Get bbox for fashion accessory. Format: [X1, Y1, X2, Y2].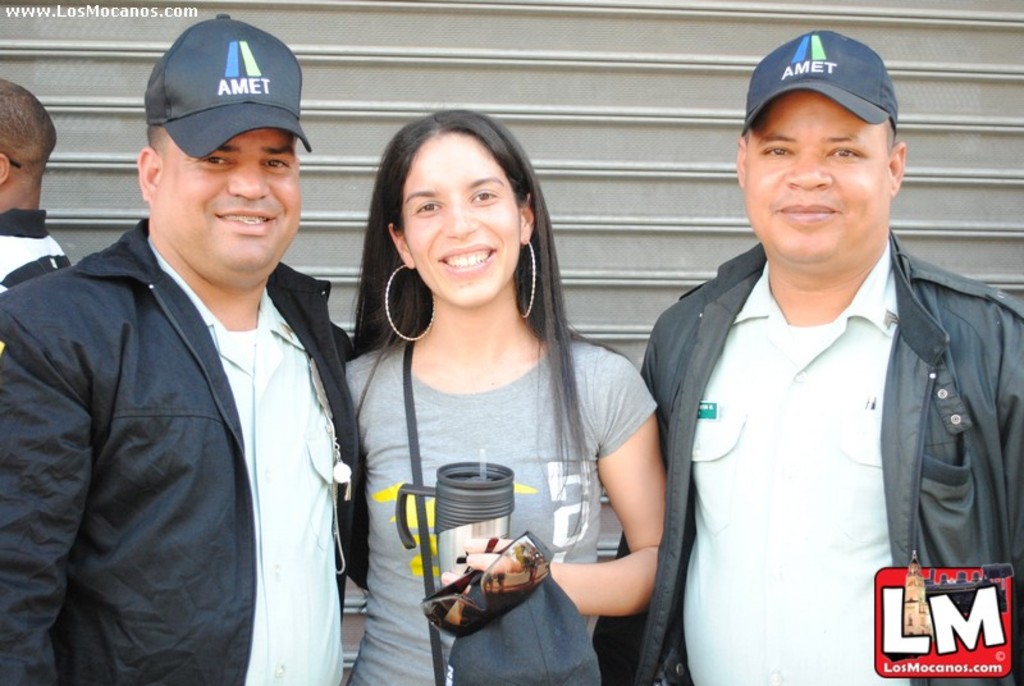
[143, 13, 312, 164].
